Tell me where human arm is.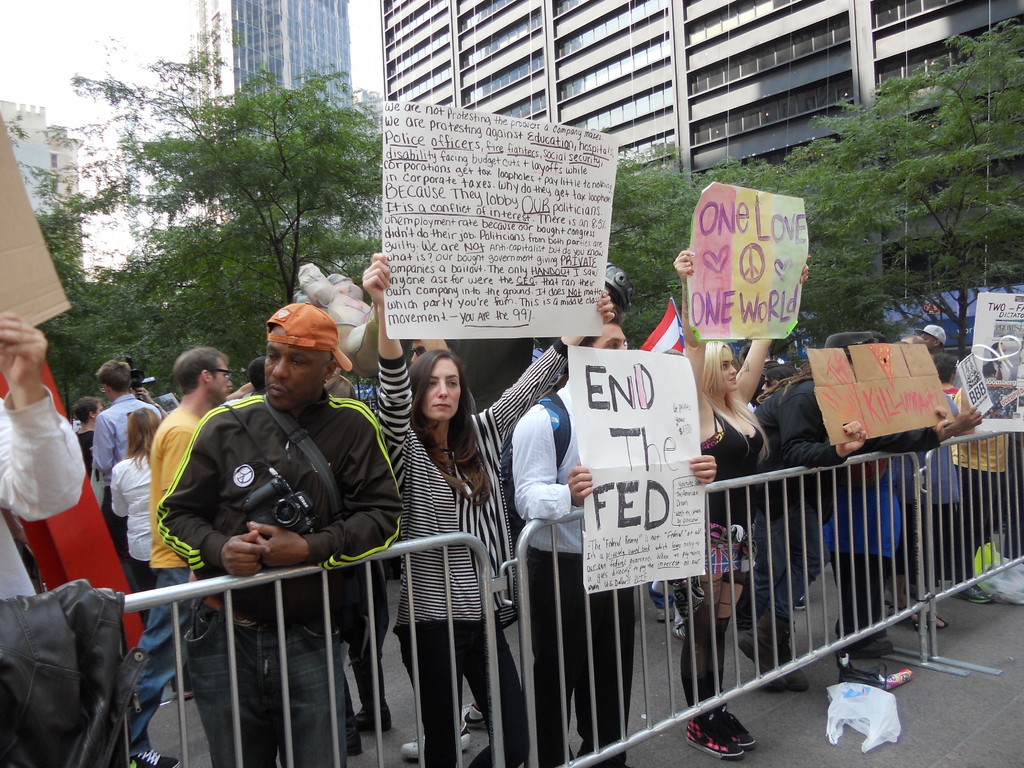
human arm is at crop(355, 253, 413, 481).
